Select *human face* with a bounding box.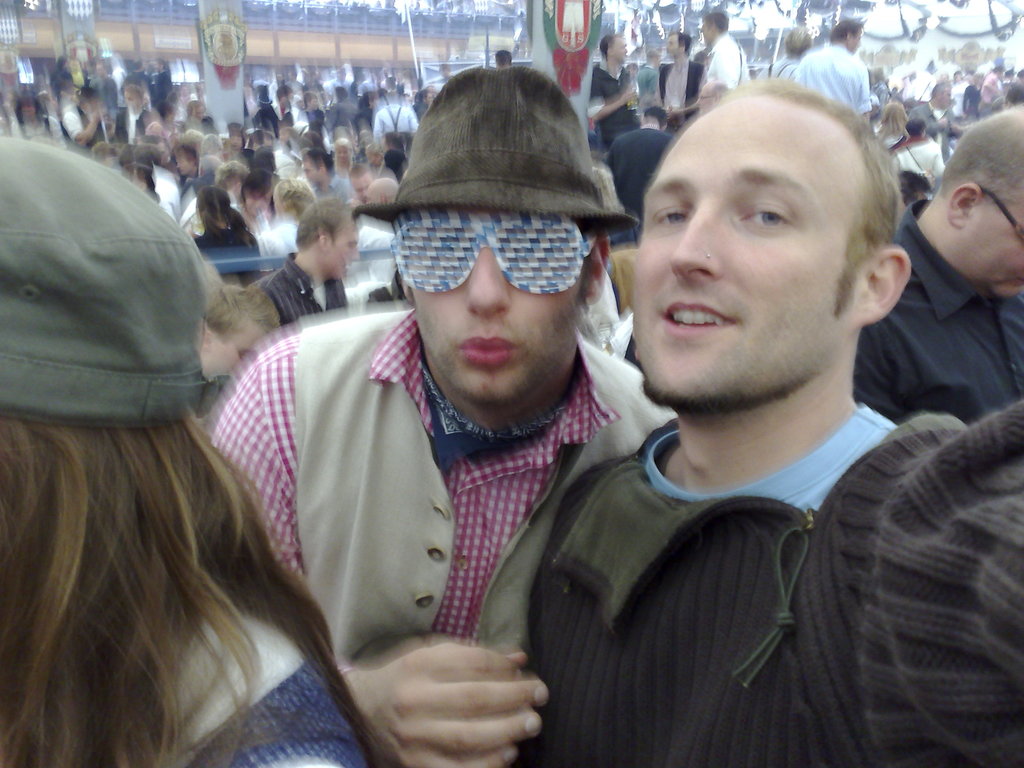
l=669, t=36, r=678, b=56.
